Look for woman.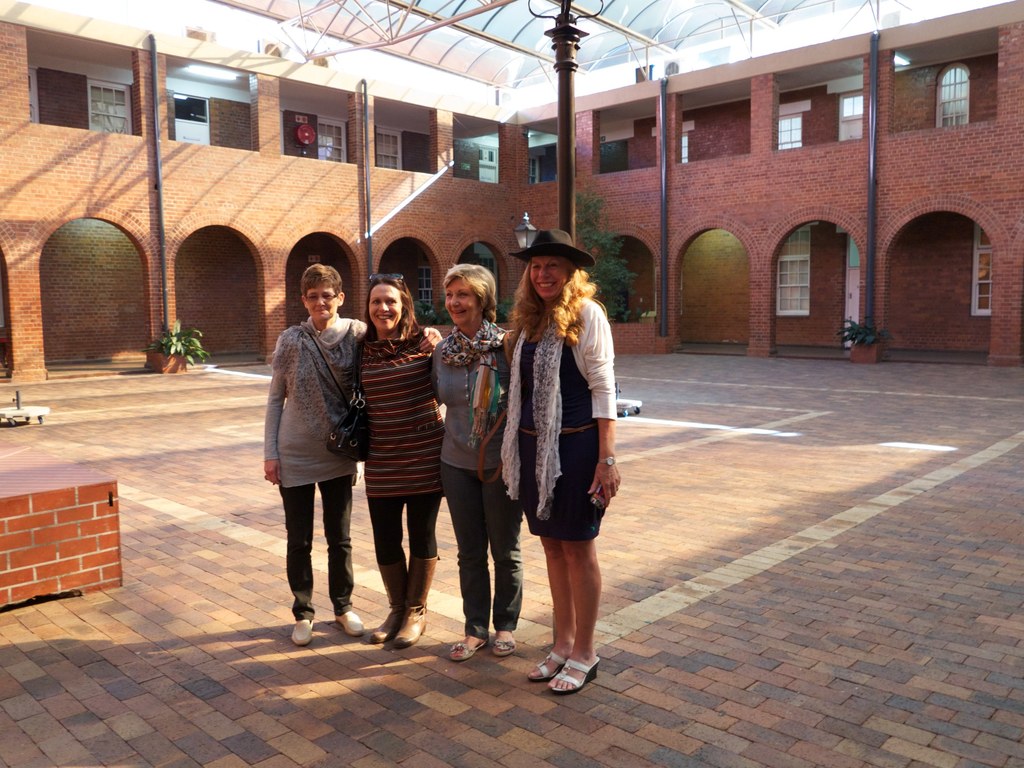
Found: box=[259, 266, 362, 614].
